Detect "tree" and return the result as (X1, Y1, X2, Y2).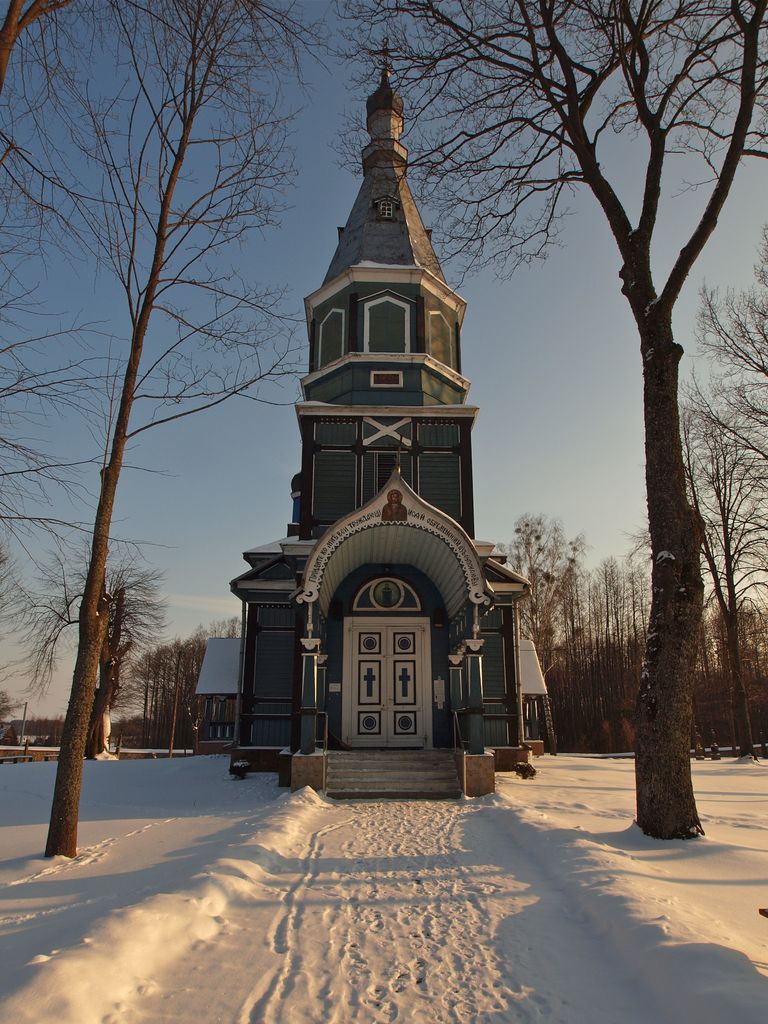
(681, 404, 767, 765).
